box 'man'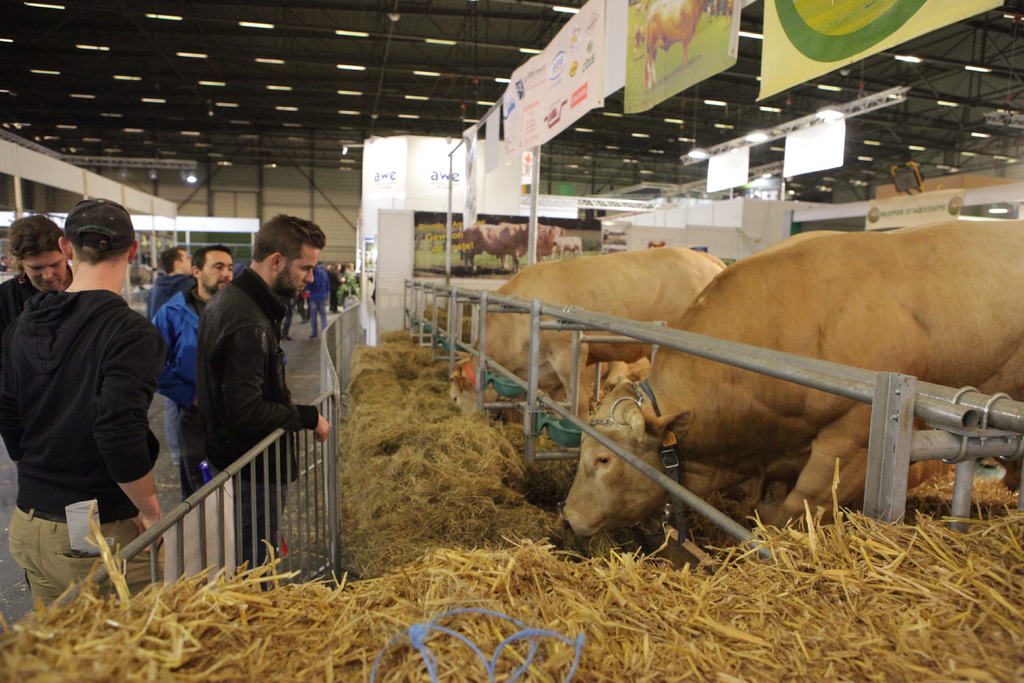
Rect(147, 244, 246, 509)
